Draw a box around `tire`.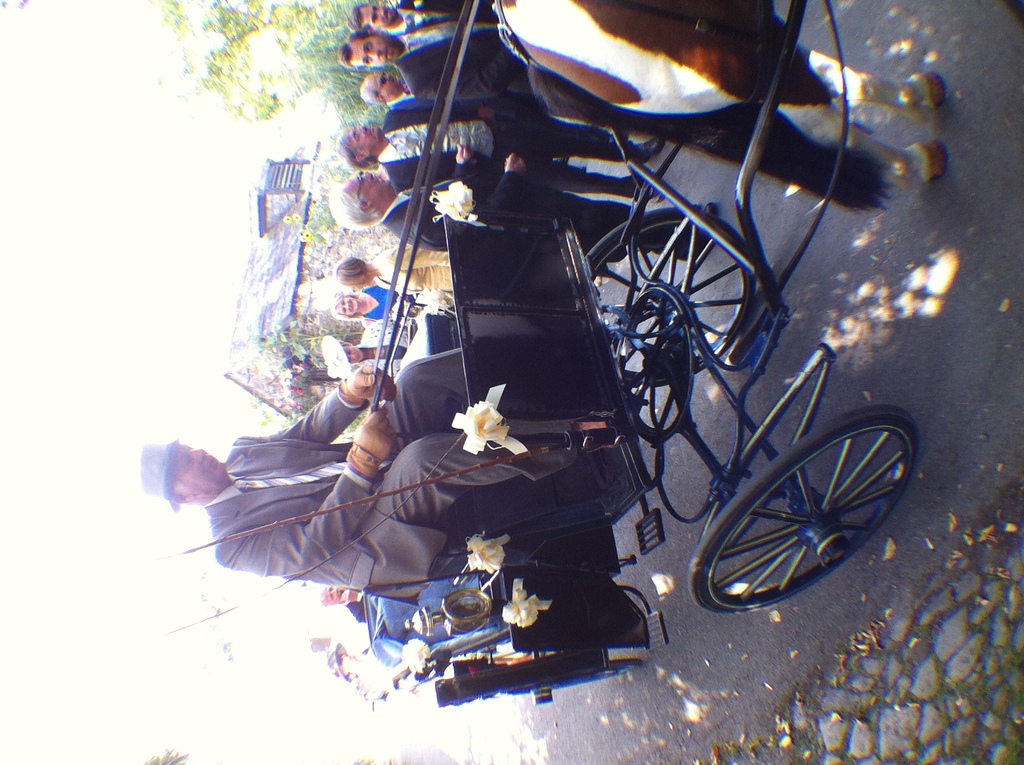
x1=445 y1=647 x2=645 y2=709.
